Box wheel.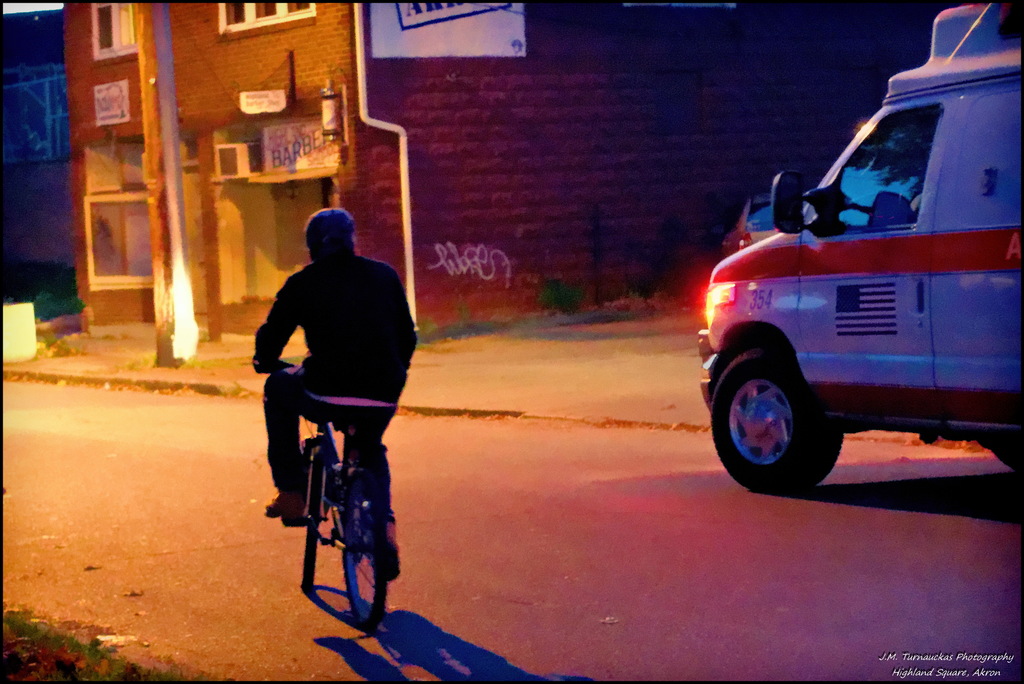
[344, 478, 388, 628].
